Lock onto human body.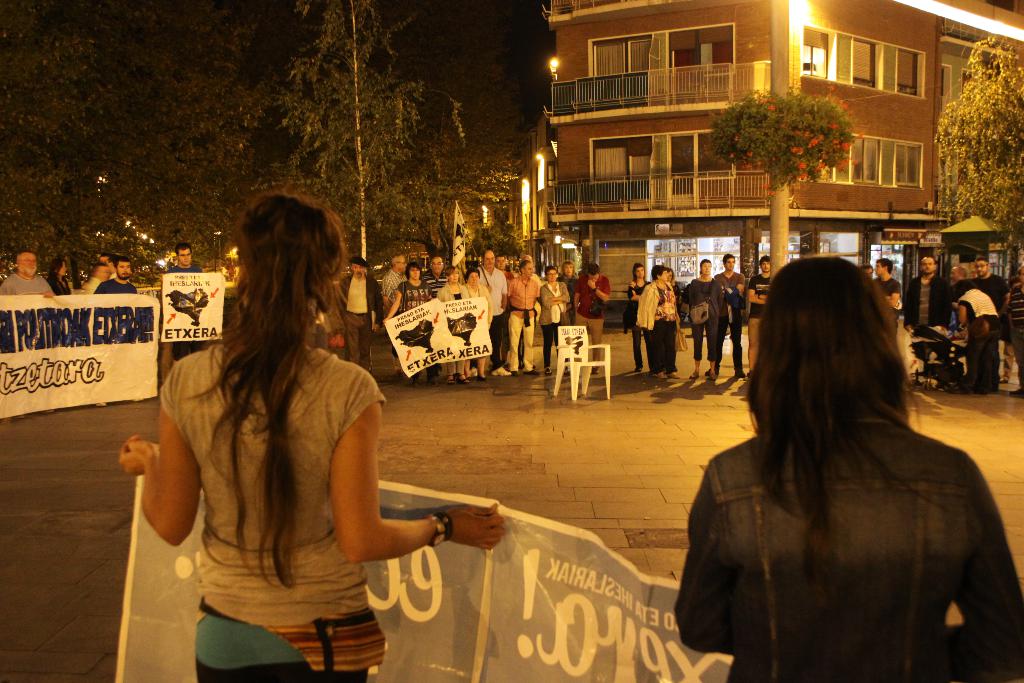
Locked: <bbox>372, 253, 400, 302</bbox>.
